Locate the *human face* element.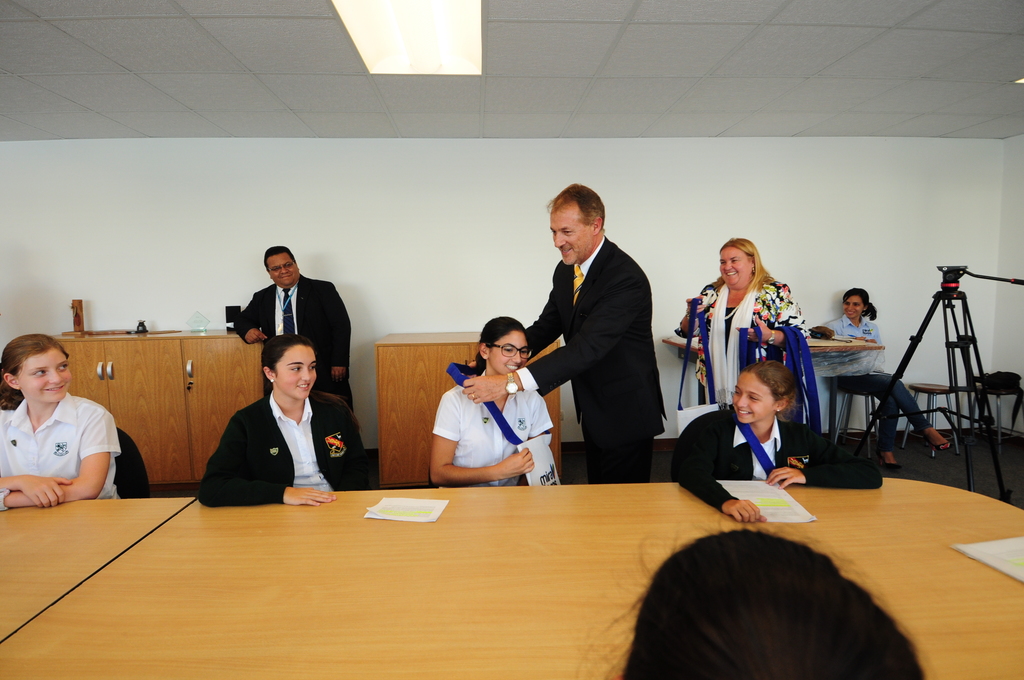
Element bbox: select_region(25, 348, 72, 407).
